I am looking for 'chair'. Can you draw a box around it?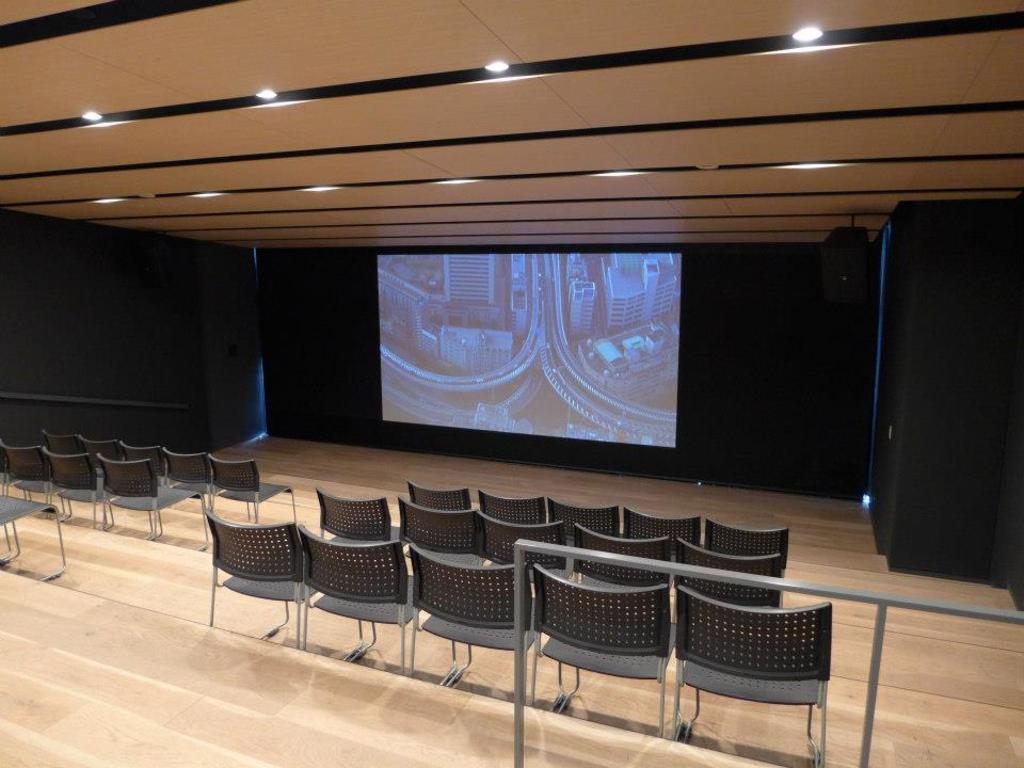
Sure, the bounding box is {"x1": 207, "y1": 453, "x2": 301, "y2": 531}.
